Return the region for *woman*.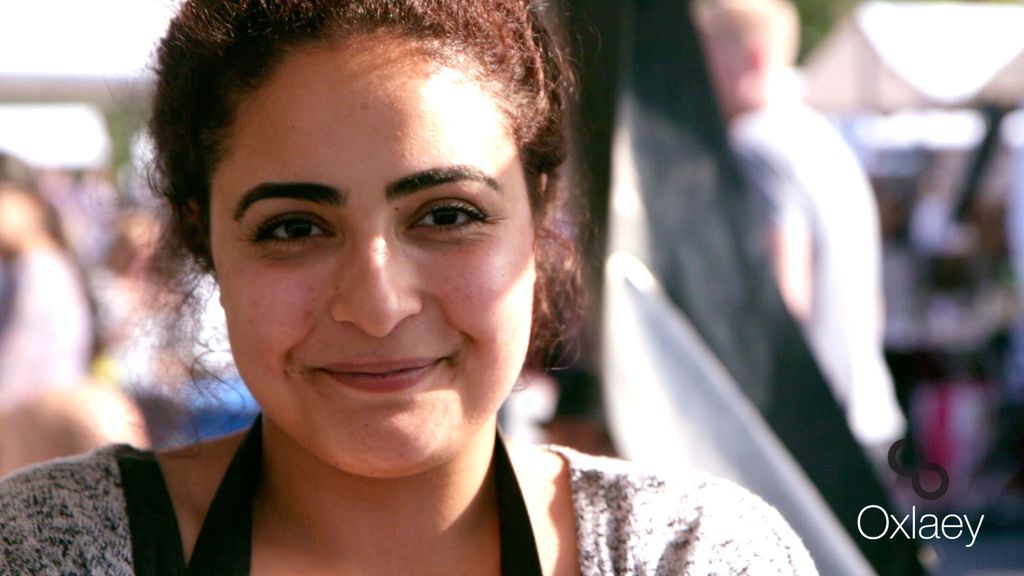
[86, 0, 667, 564].
